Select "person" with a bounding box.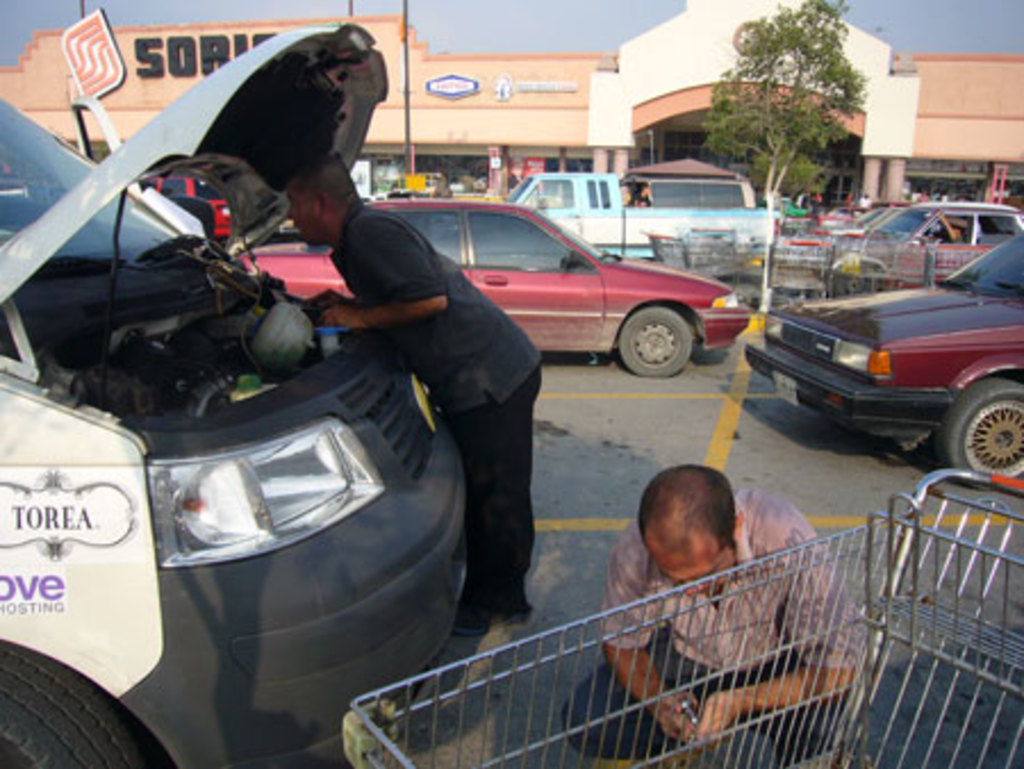
<bbox>558, 462, 872, 767</bbox>.
